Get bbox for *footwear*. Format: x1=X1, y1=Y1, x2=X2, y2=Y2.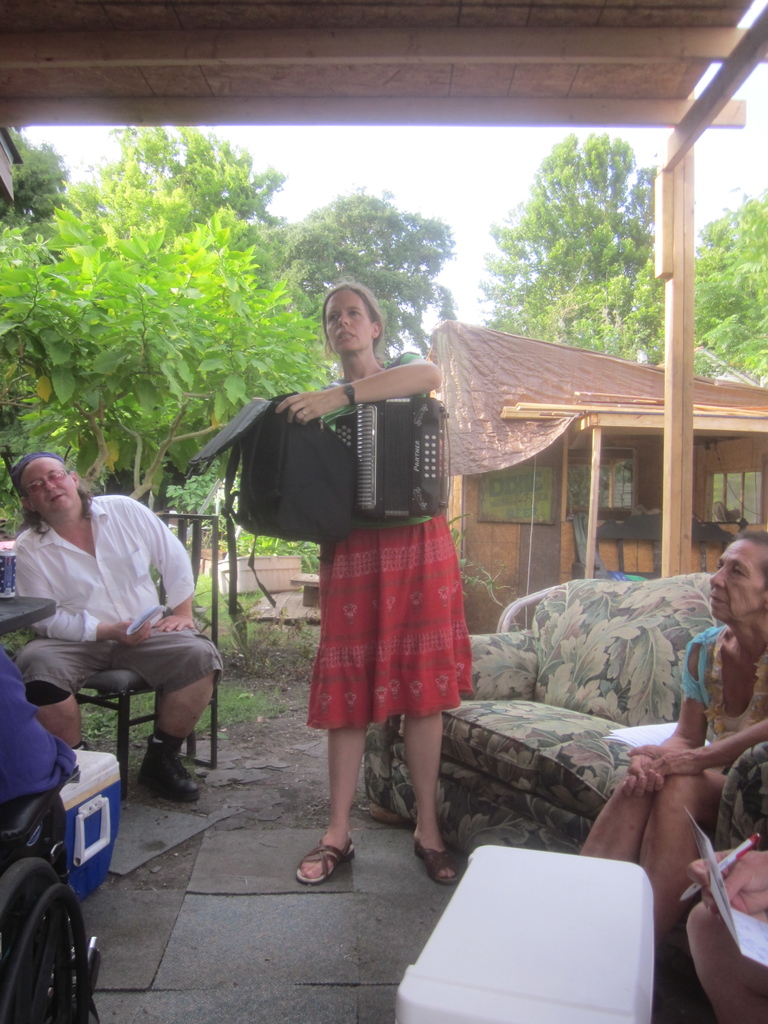
x1=412, y1=836, x2=461, y2=893.
